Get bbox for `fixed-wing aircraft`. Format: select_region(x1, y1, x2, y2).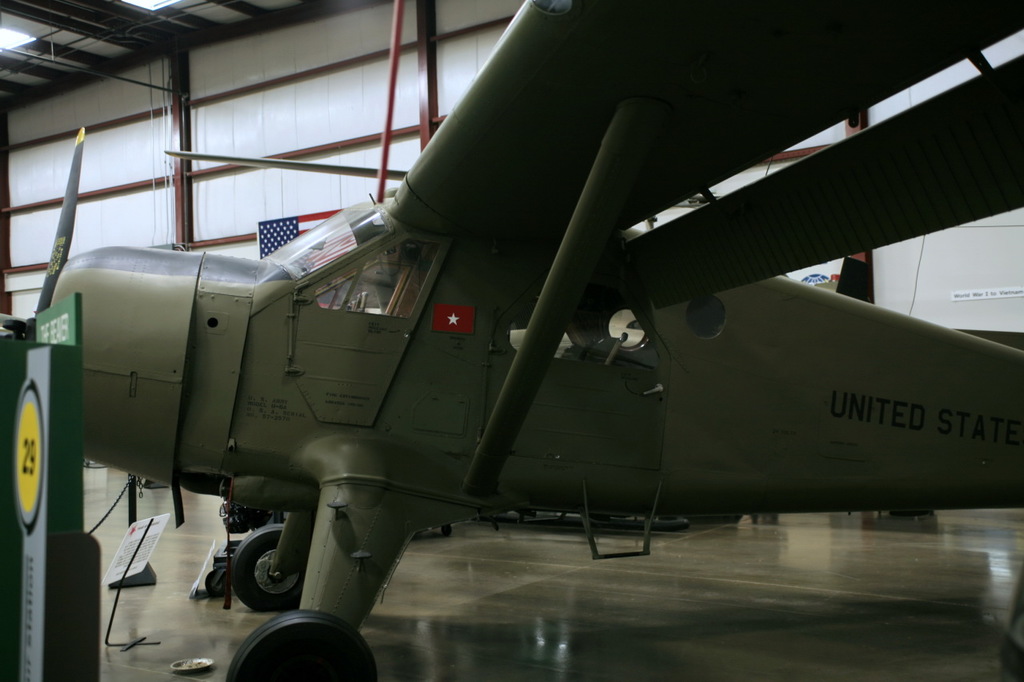
select_region(0, 0, 1023, 679).
